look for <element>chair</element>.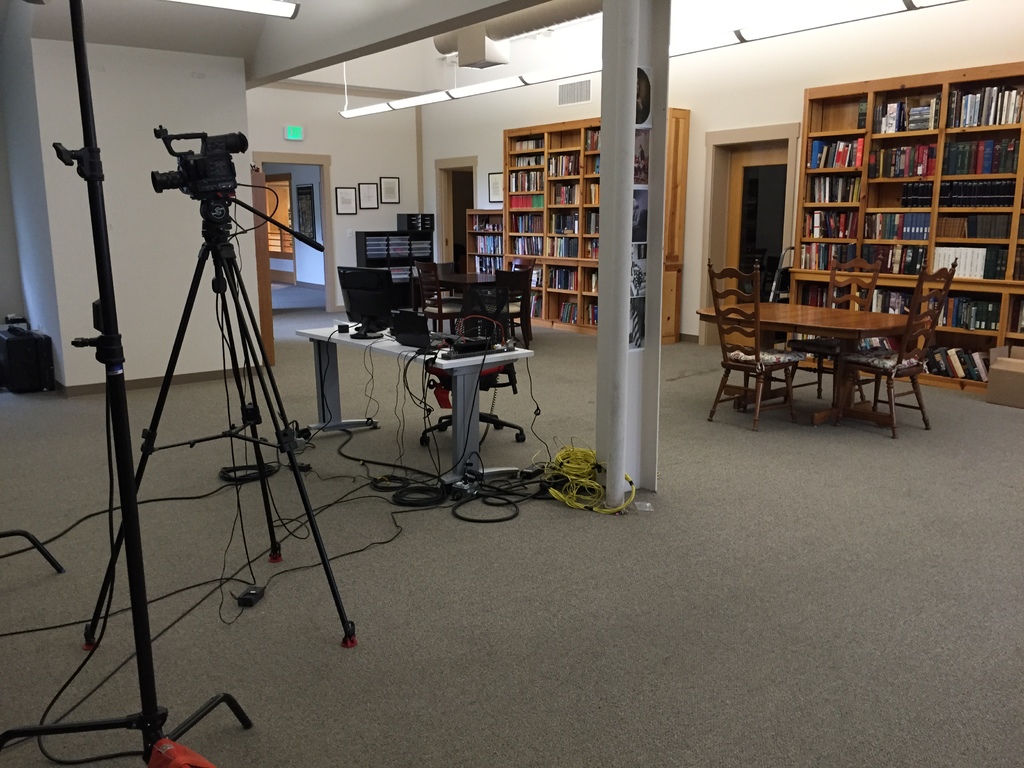
Found: 480, 270, 528, 341.
